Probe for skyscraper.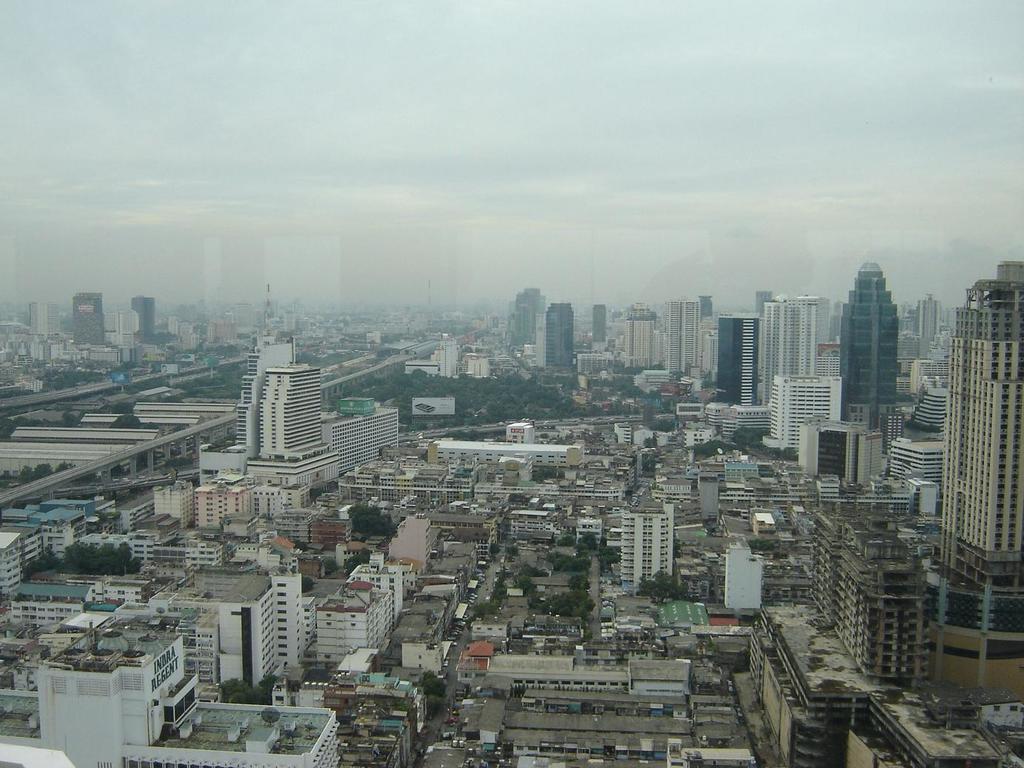
Probe result: x1=937, y1=262, x2=1023, y2=642.
